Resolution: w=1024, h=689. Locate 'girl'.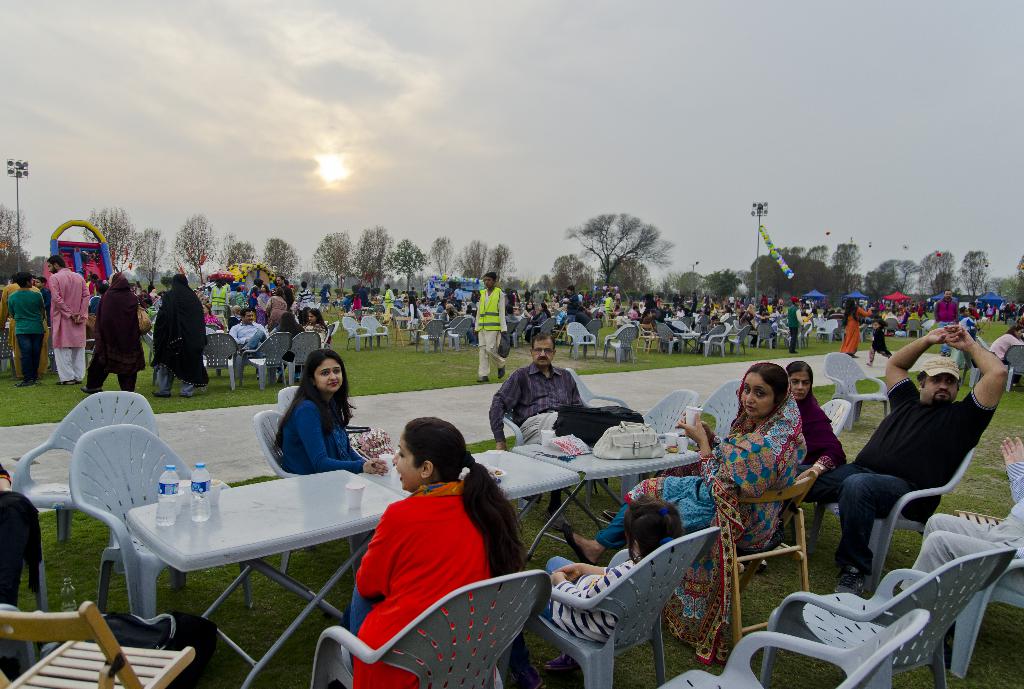
x1=308 y1=309 x2=328 y2=351.
